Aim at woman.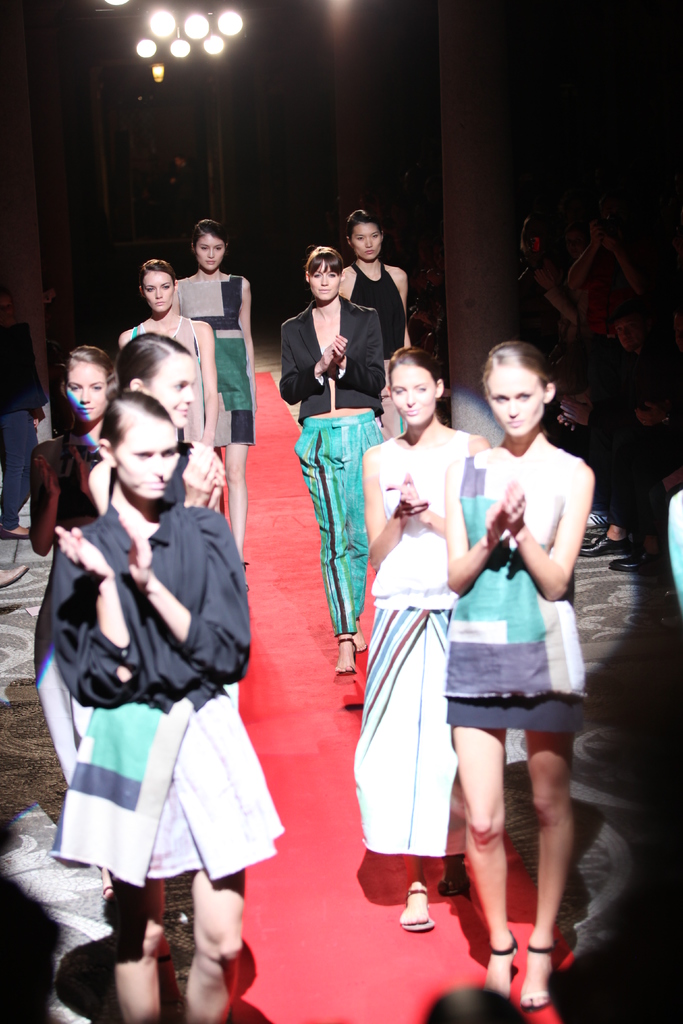
Aimed at 40, 385, 291, 1023.
